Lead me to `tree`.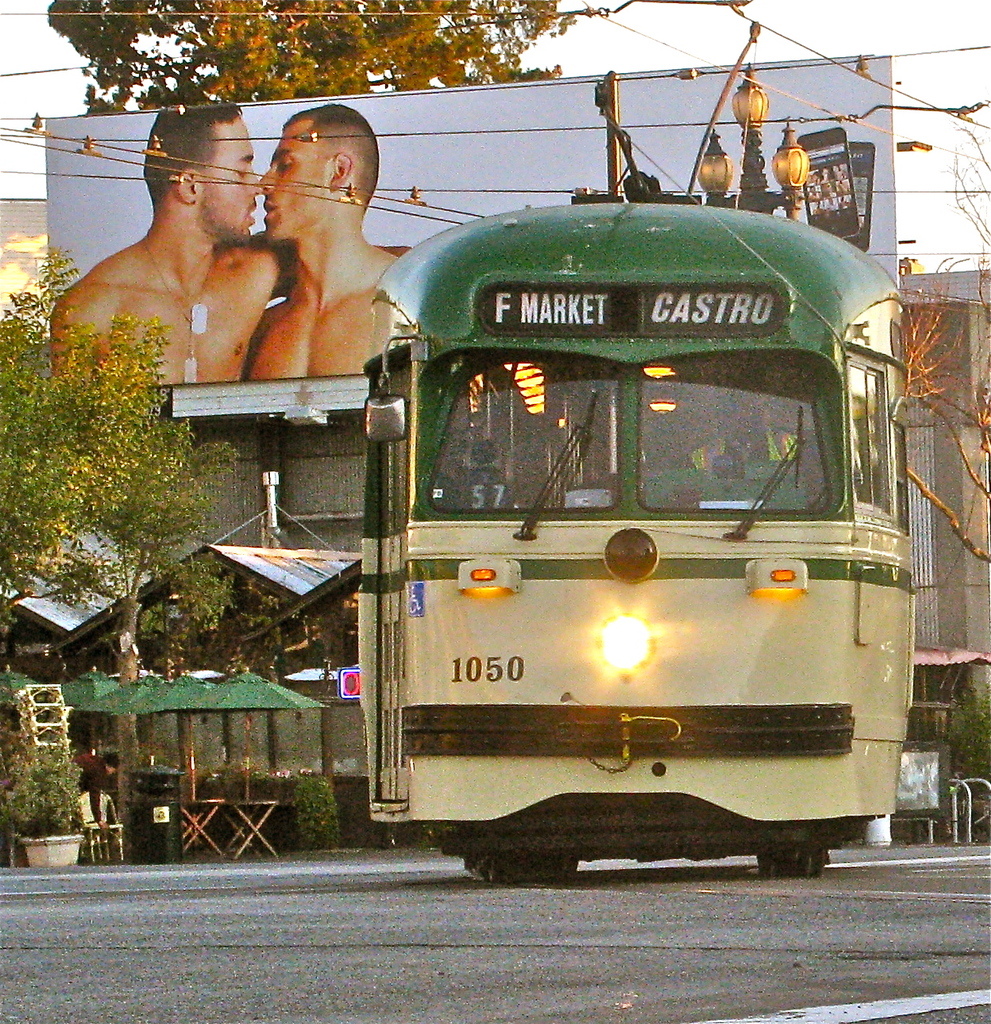
Lead to {"x1": 49, "y1": 0, "x2": 554, "y2": 112}.
